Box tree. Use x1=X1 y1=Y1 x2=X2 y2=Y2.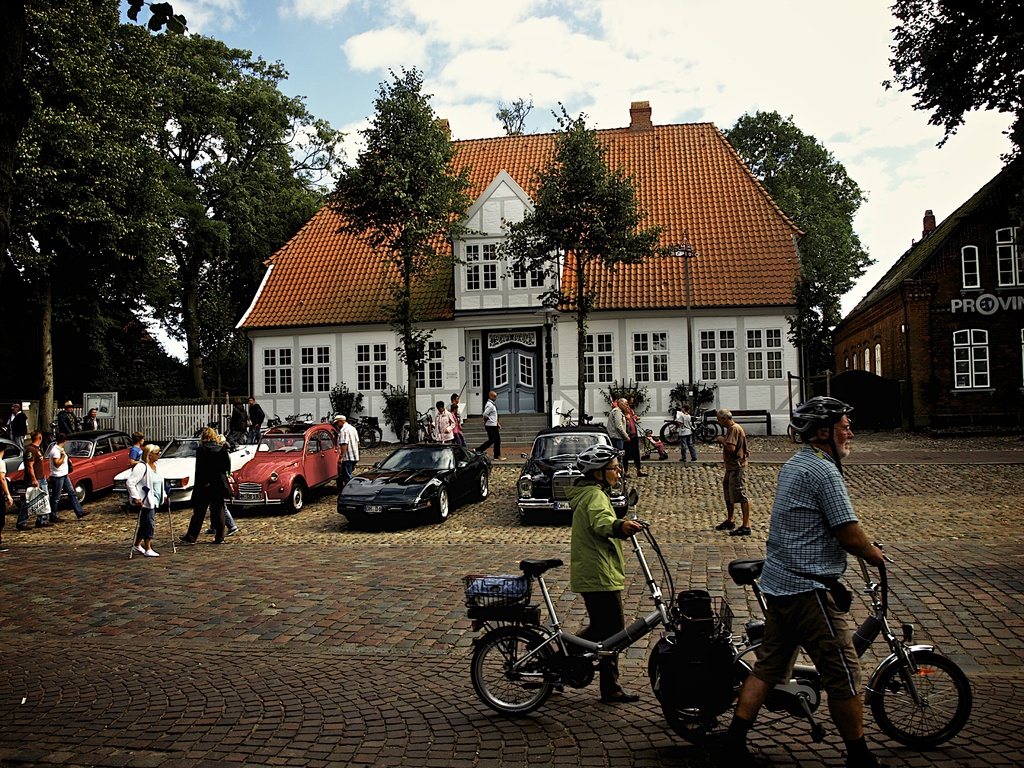
x1=312 y1=54 x2=491 y2=454.
